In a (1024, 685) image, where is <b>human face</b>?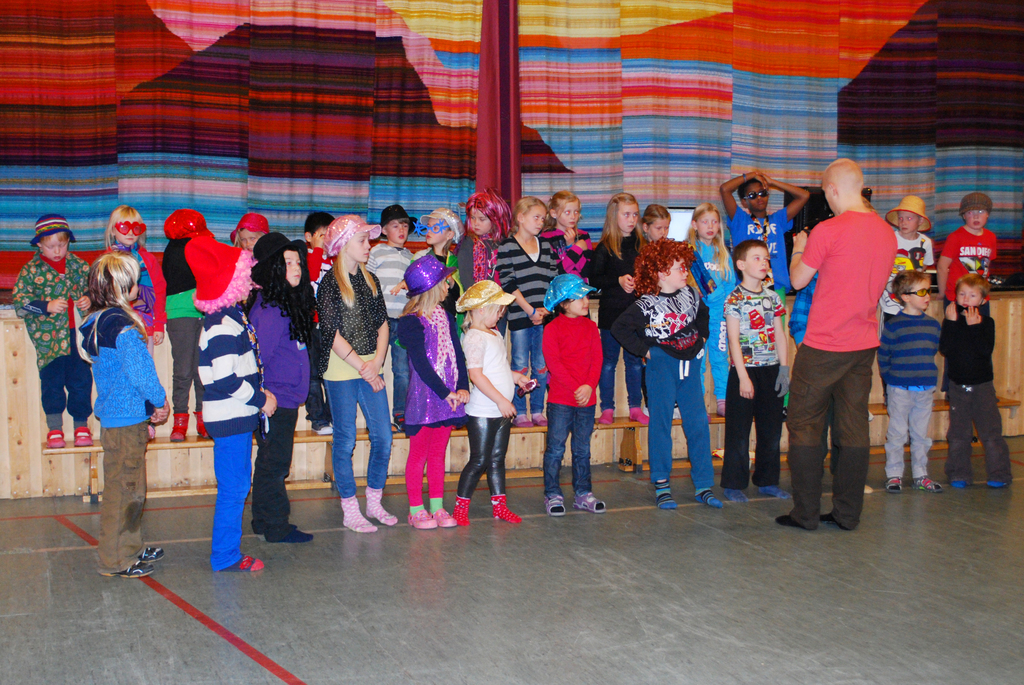
pyautogui.locateOnScreen(698, 211, 719, 239).
